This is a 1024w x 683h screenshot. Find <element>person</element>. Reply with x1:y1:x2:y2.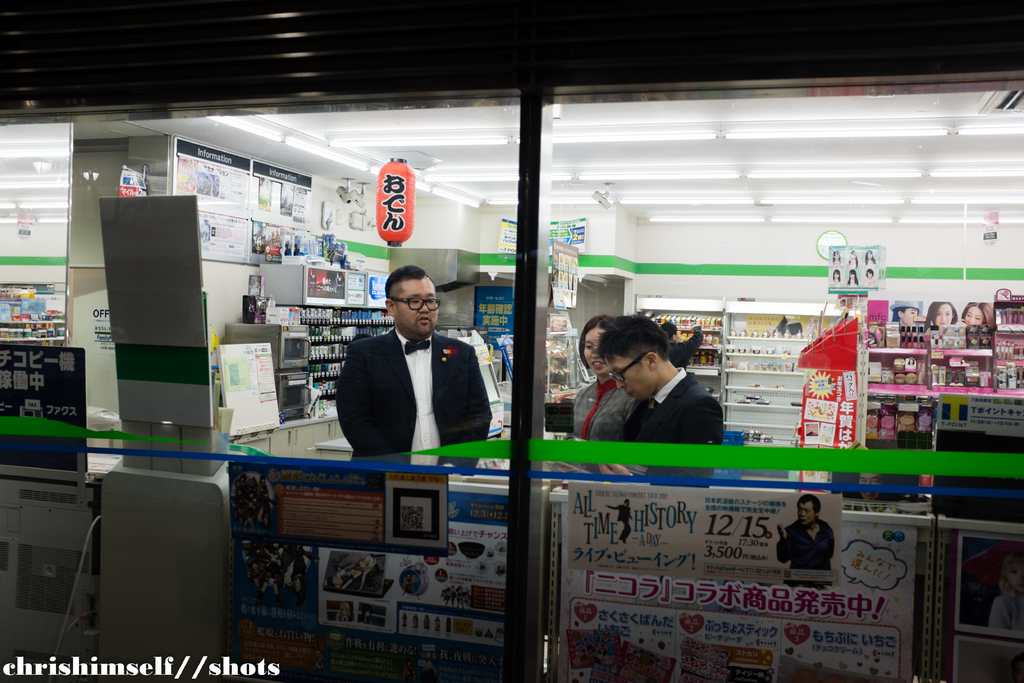
959:302:993:329.
